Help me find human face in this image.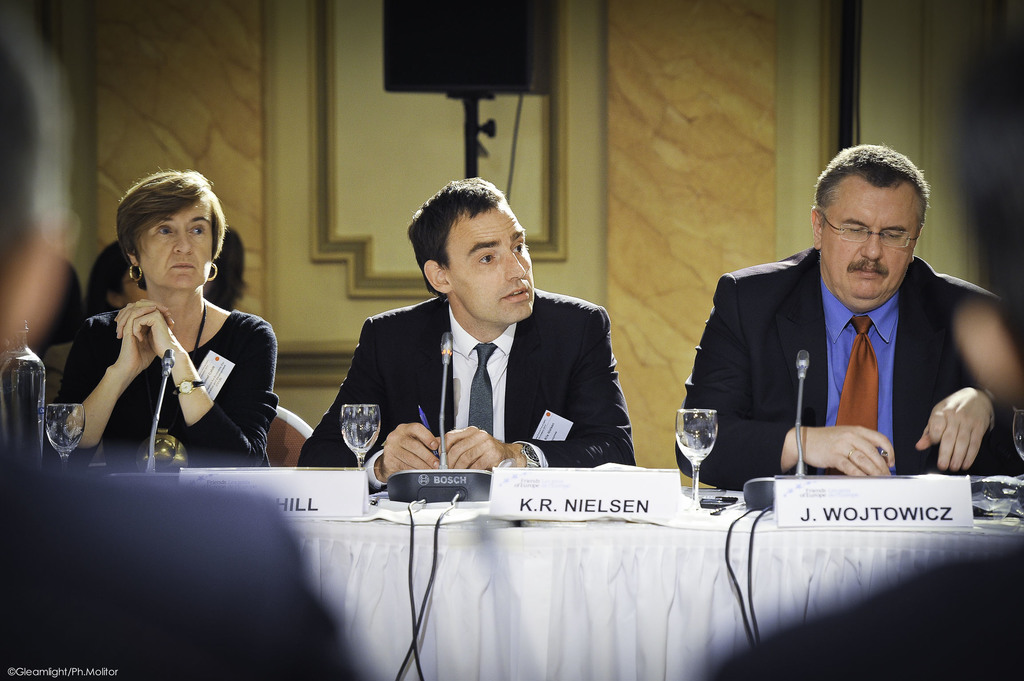
Found it: 451,189,534,327.
